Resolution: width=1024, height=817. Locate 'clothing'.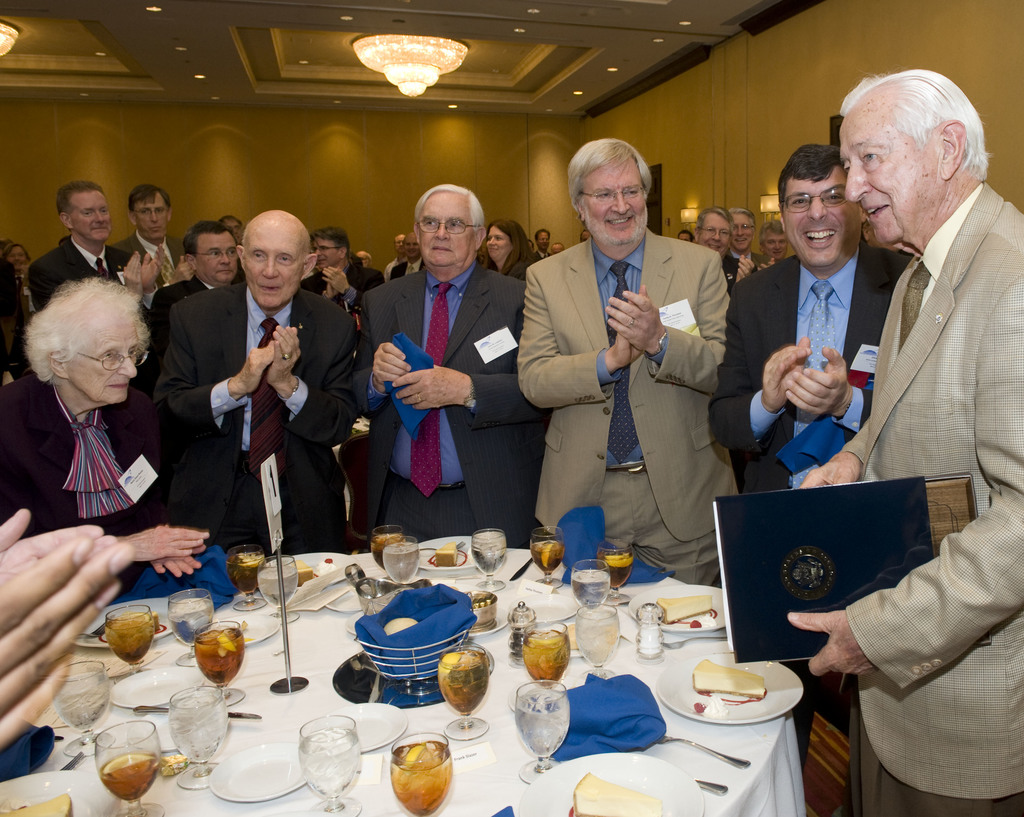
box(344, 265, 548, 537).
